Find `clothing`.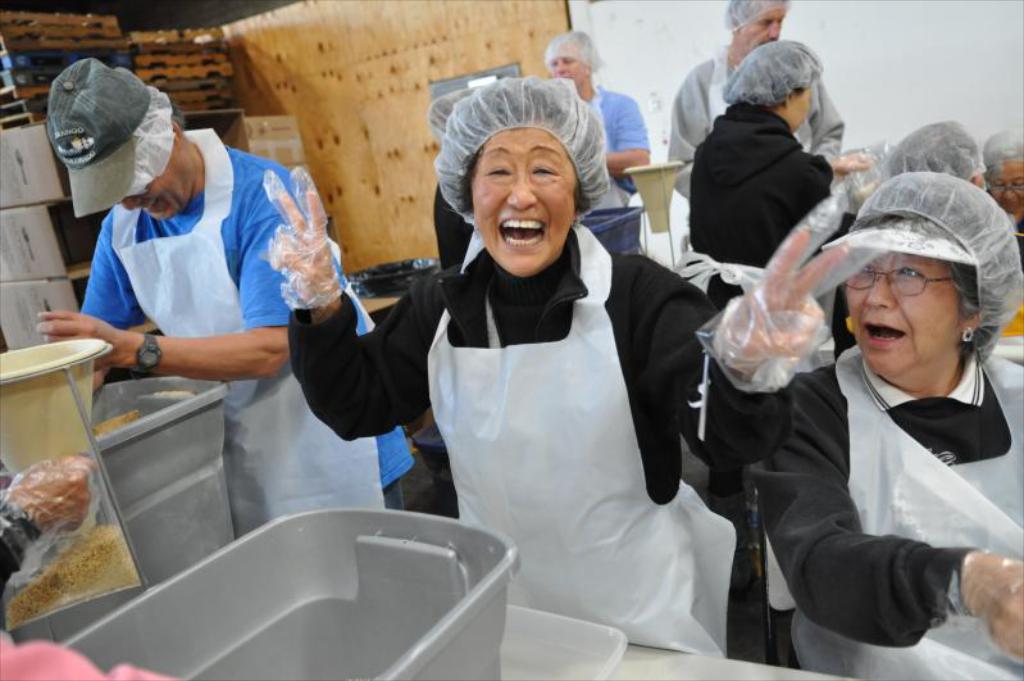
left=283, top=222, right=800, bottom=657.
